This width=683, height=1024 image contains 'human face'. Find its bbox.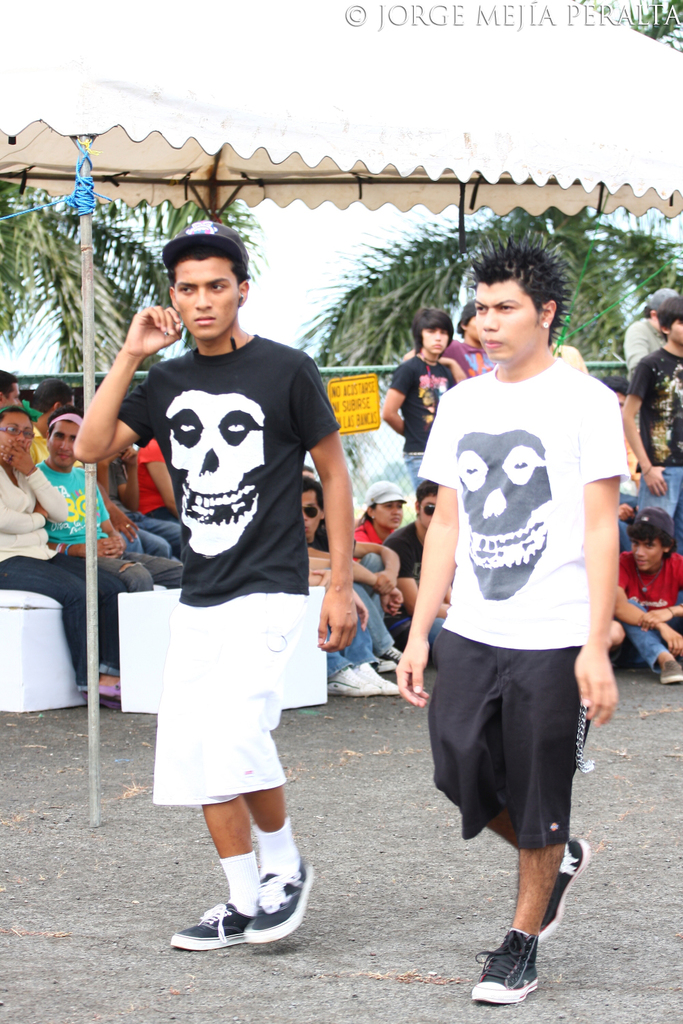
421/322/449/360.
